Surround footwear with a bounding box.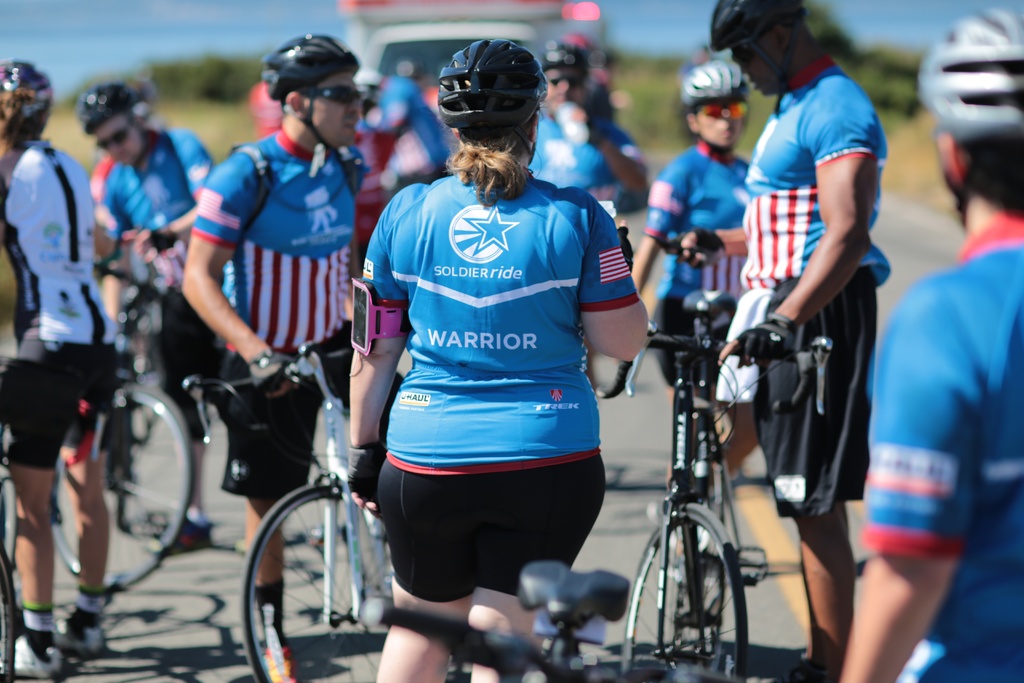
bbox(260, 636, 294, 682).
